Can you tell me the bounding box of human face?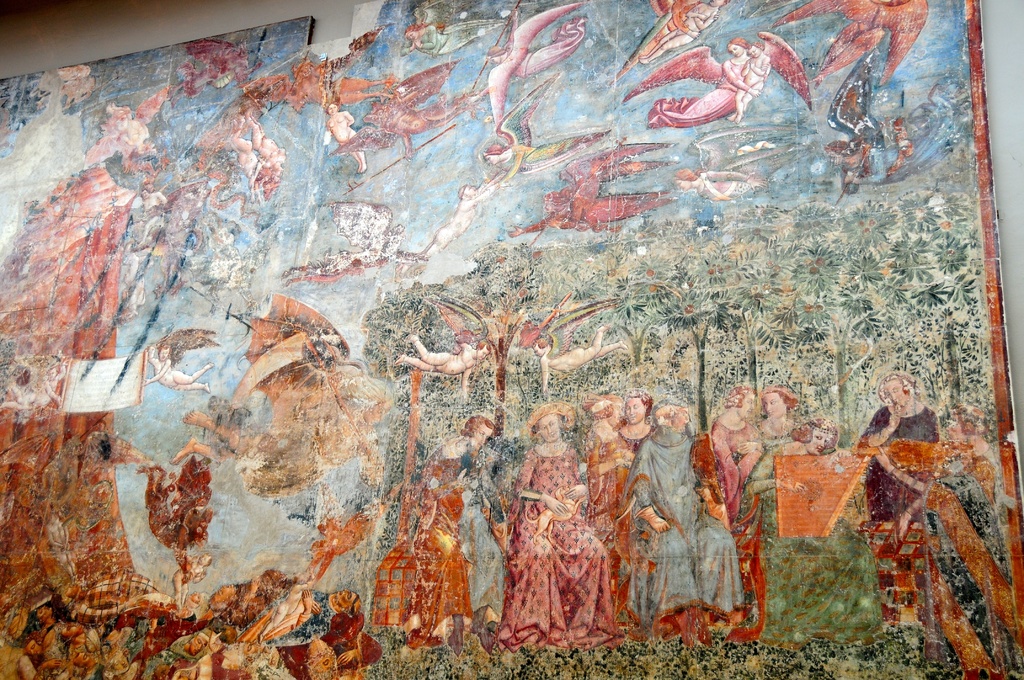
(476, 344, 490, 360).
